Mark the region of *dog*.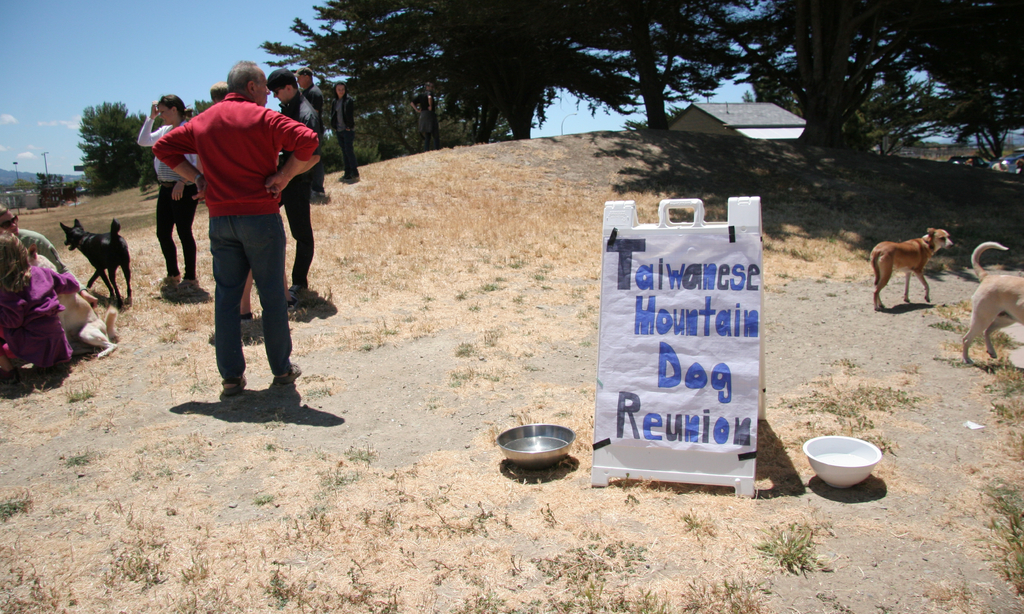
Region: region(26, 243, 119, 362).
